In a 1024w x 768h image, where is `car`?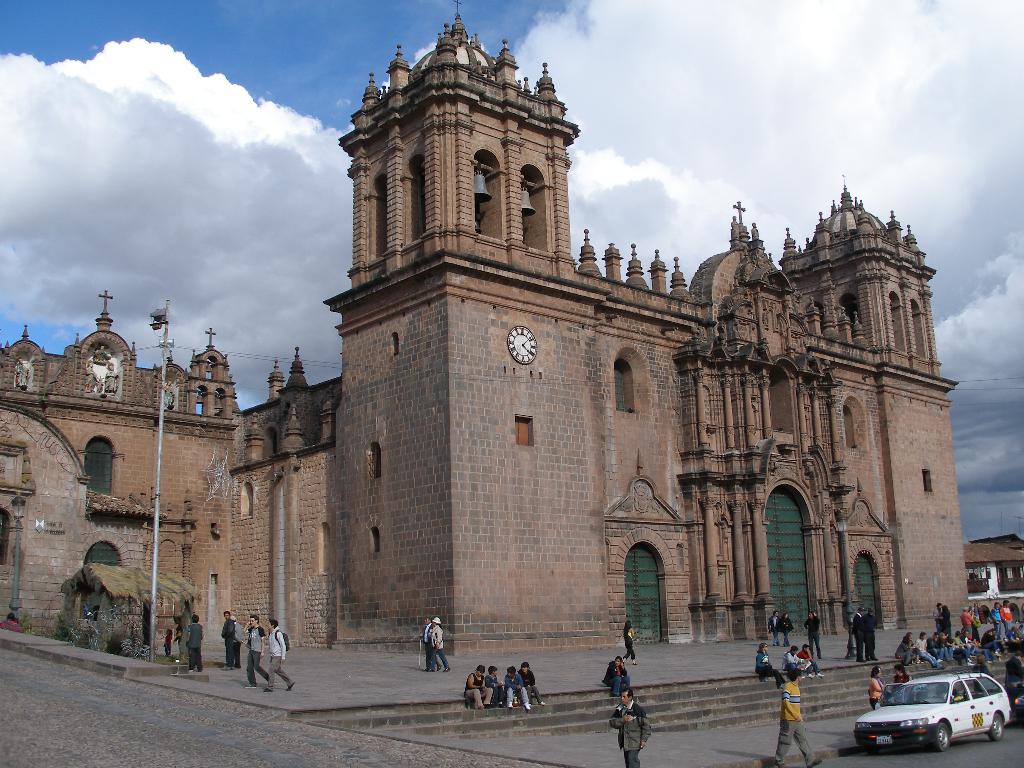
{"left": 850, "top": 669, "right": 1009, "bottom": 753}.
